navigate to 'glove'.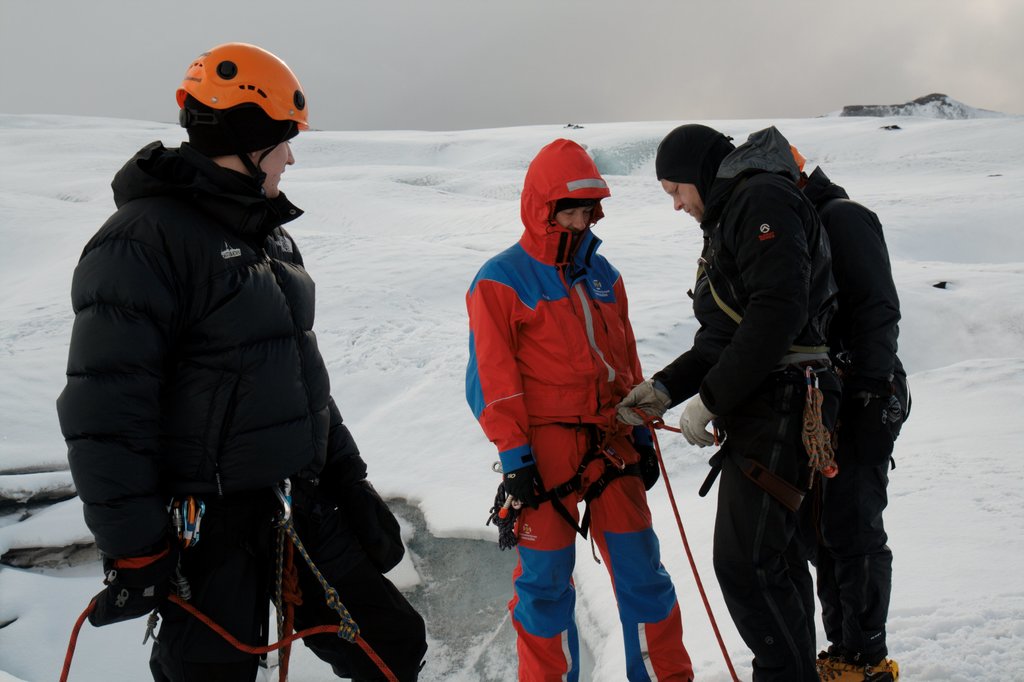
Navigation target: bbox=(502, 460, 550, 514).
